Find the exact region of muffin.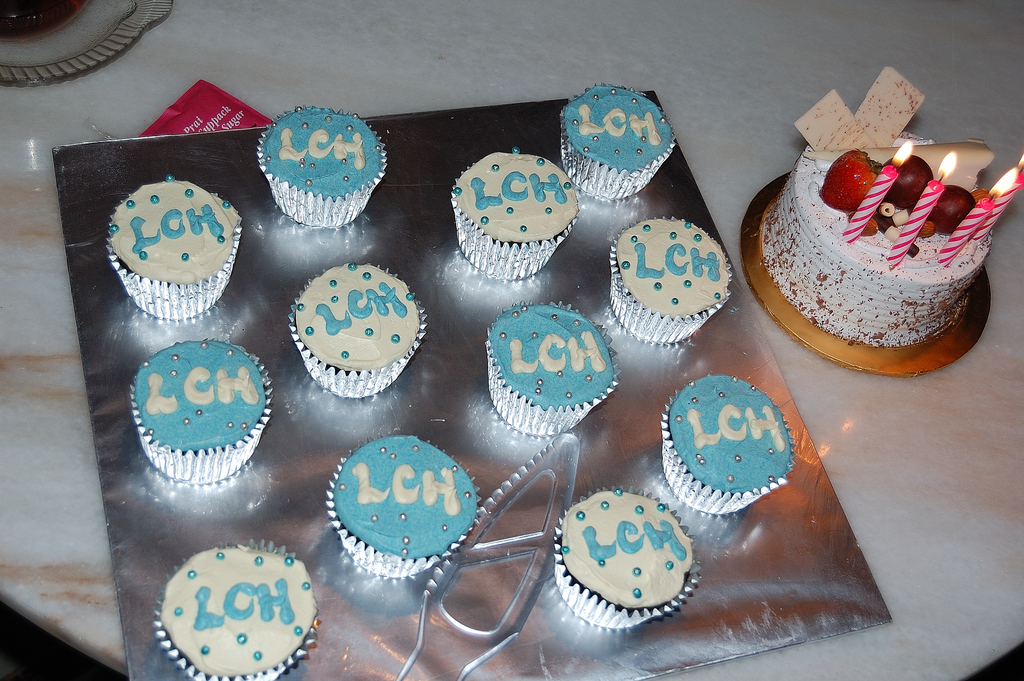
Exact region: [left=554, top=80, right=673, bottom=197].
